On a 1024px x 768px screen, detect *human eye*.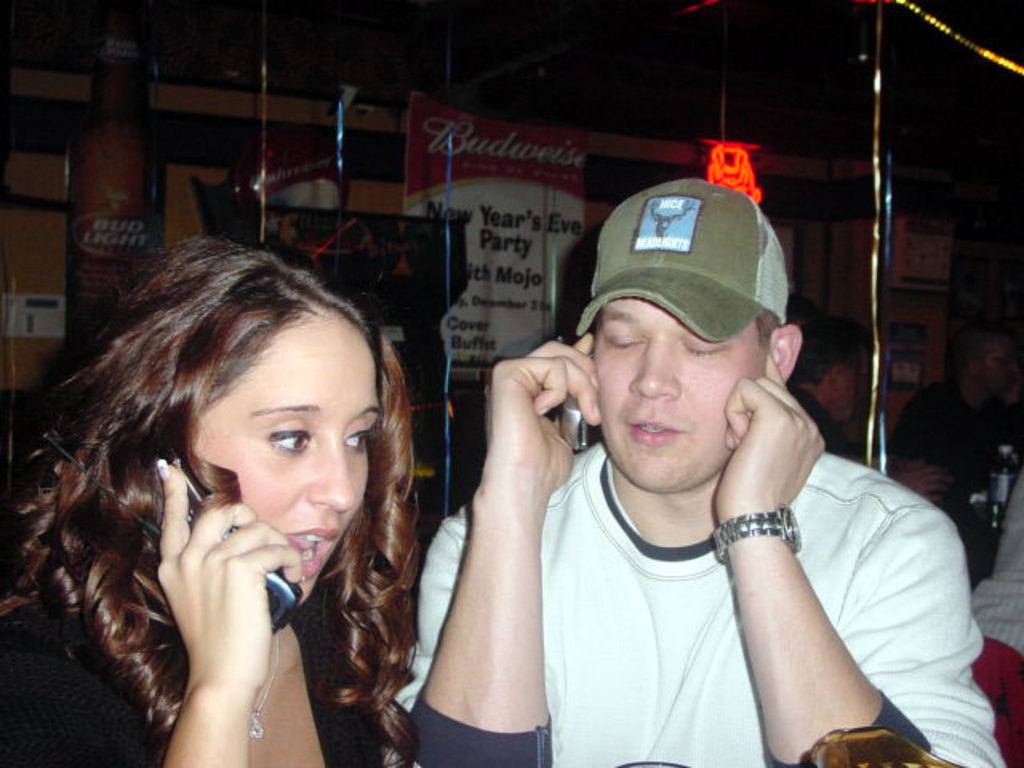
267,416,315,451.
